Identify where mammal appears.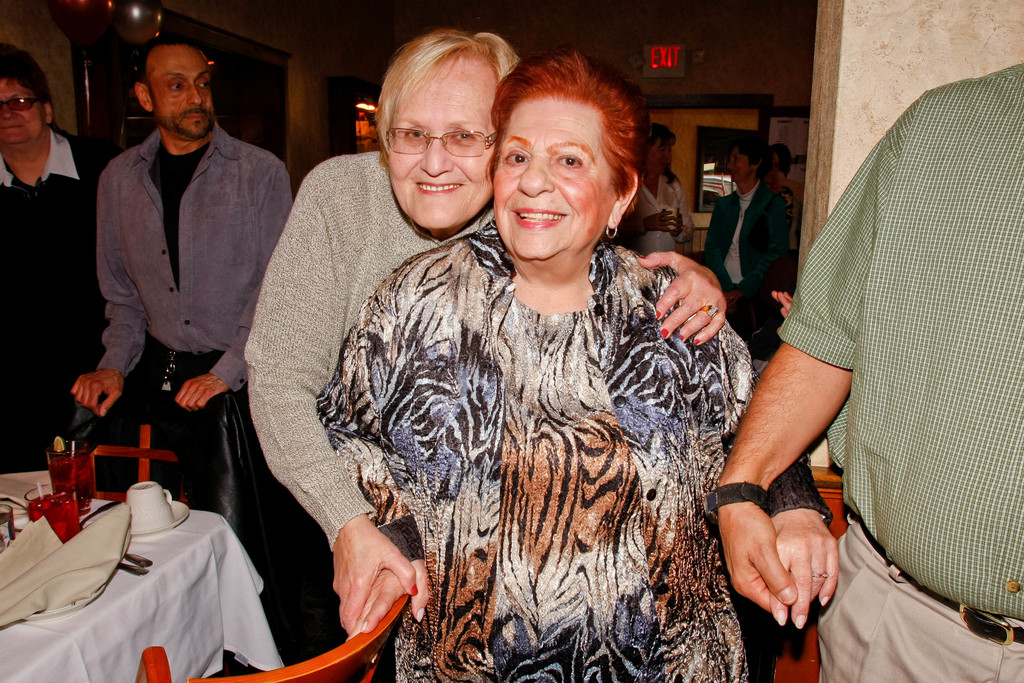
Appears at (241, 21, 726, 654).
